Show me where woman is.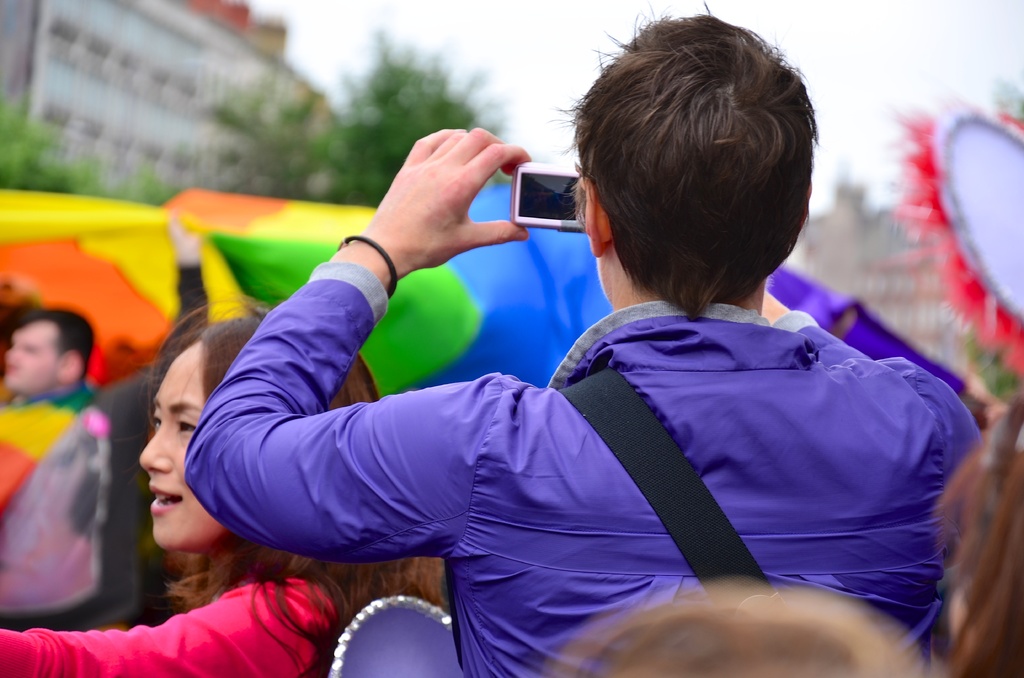
woman is at <region>0, 297, 445, 677</region>.
